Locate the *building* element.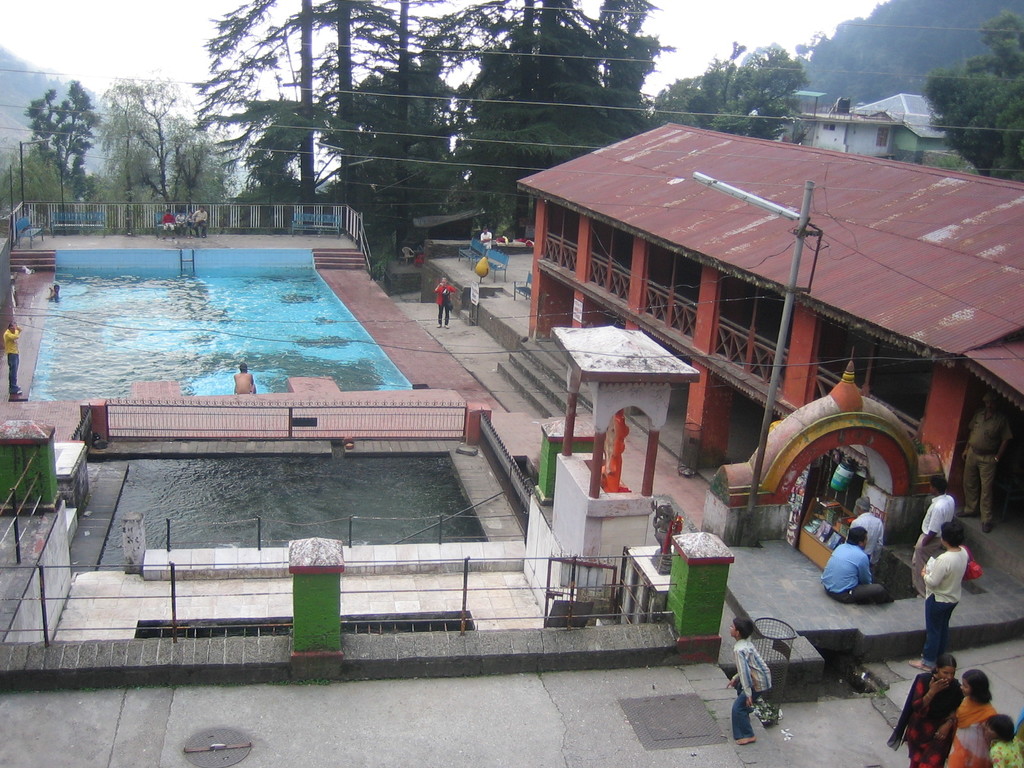
Element bbox: 499,122,1023,483.
